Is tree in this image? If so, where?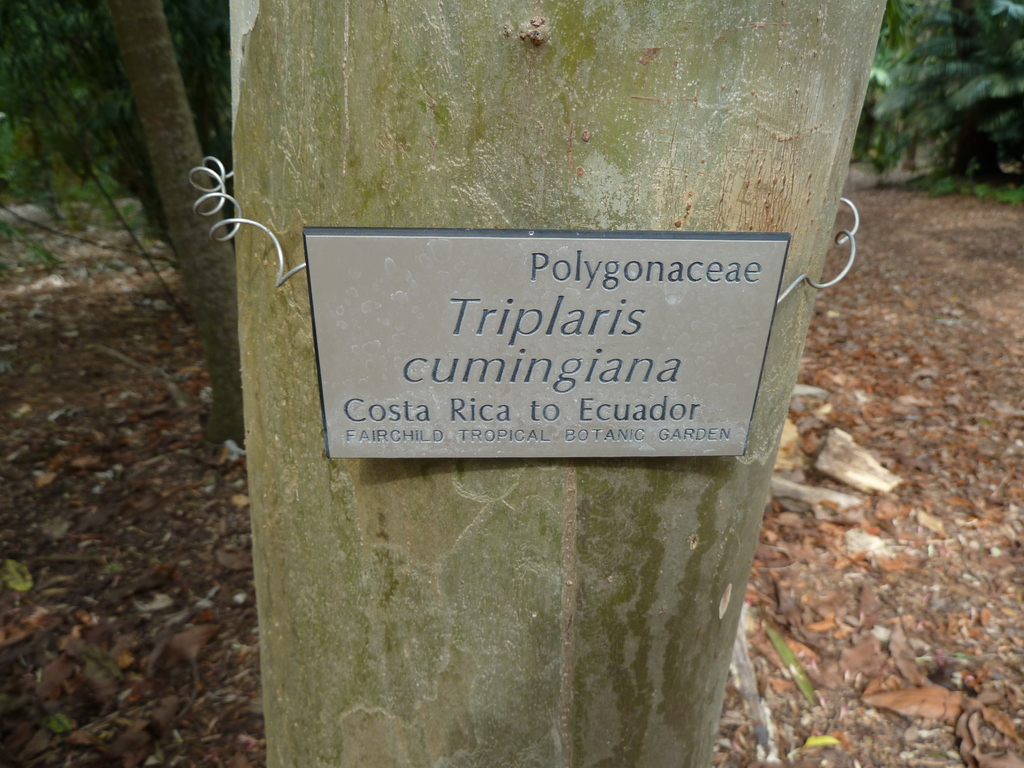
Yes, at box(7, 64, 296, 604).
